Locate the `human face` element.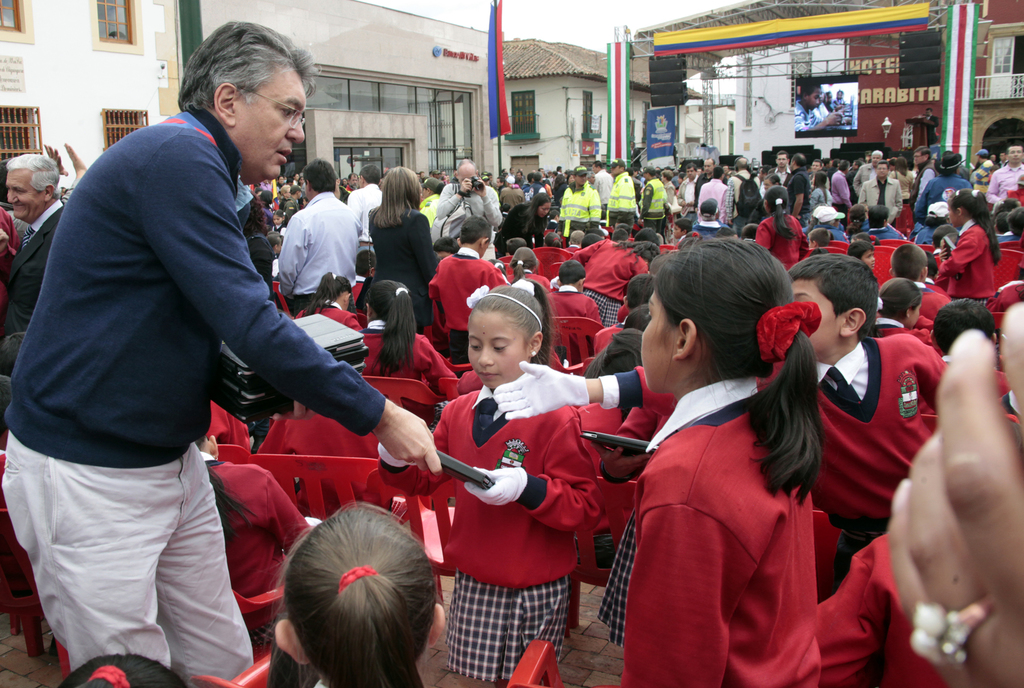
Element bbox: detection(479, 237, 491, 257).
